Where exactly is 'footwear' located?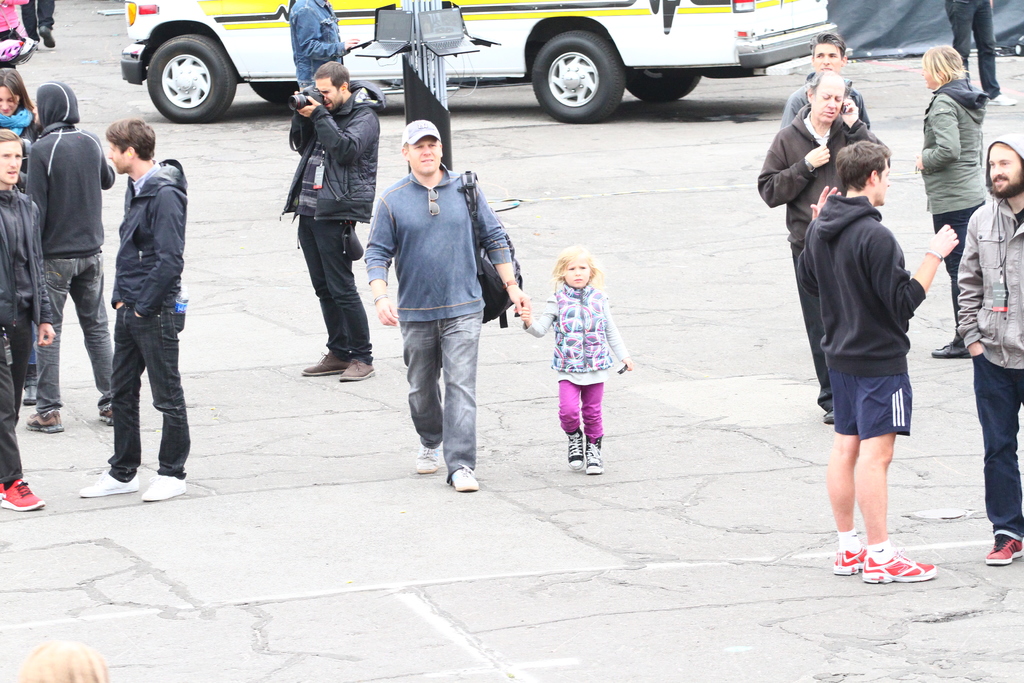
Its bounding box is left=584, top=438, right=600, bottom=474.
